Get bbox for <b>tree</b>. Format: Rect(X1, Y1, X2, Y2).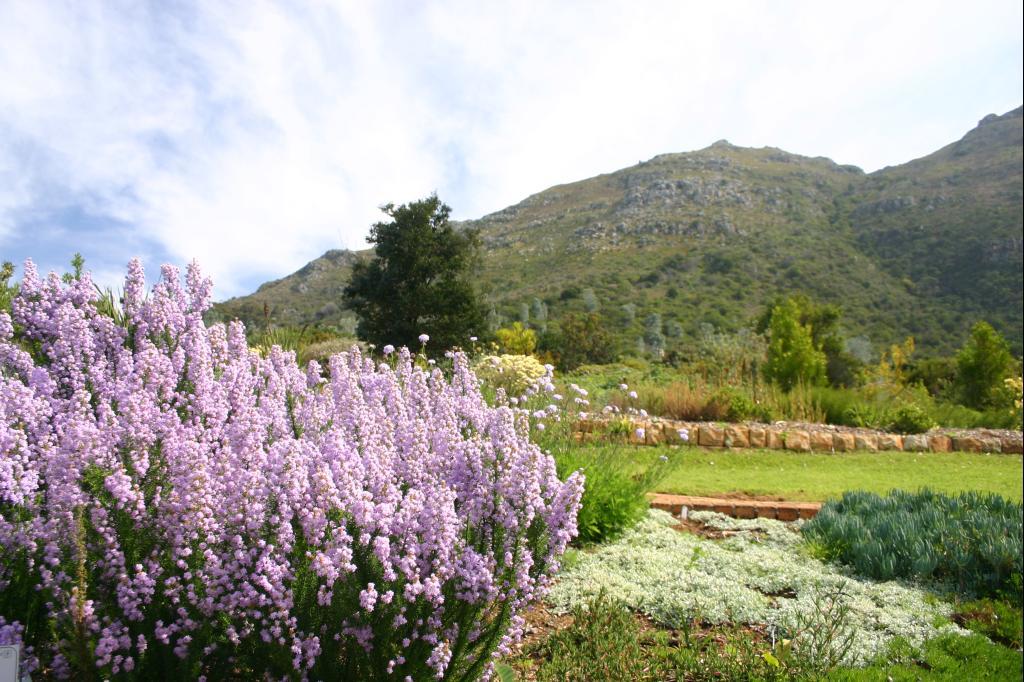
Rect(771, 298, 832, 403).
